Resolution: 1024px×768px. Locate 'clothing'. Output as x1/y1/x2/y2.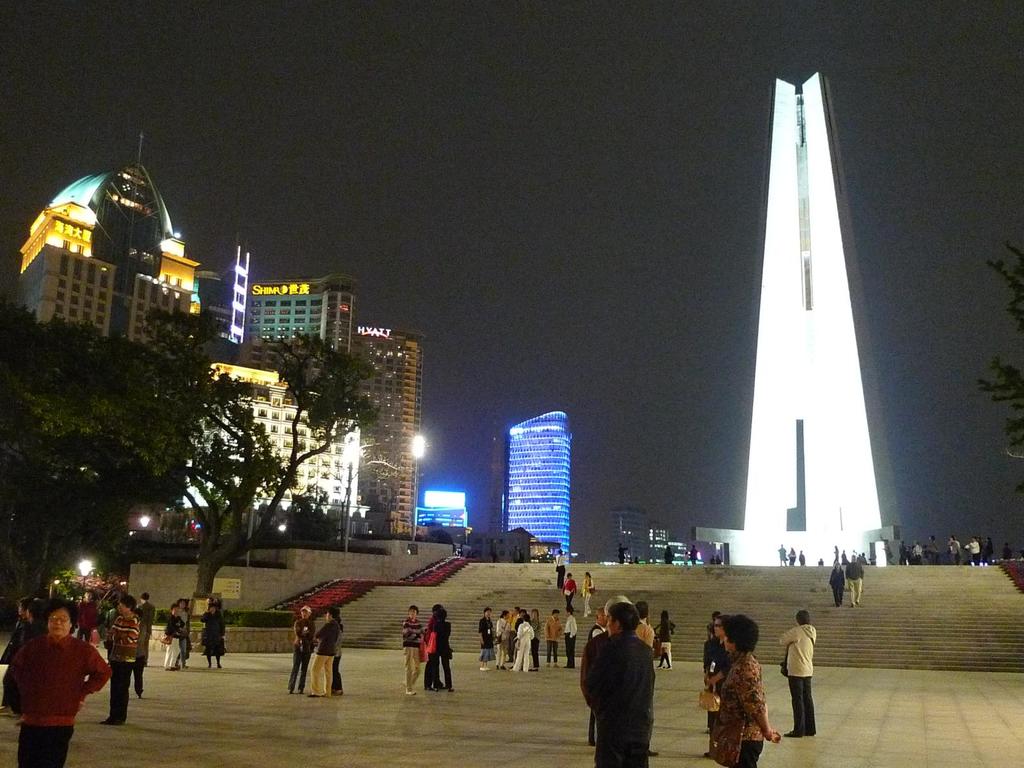
175/605/192/662.
